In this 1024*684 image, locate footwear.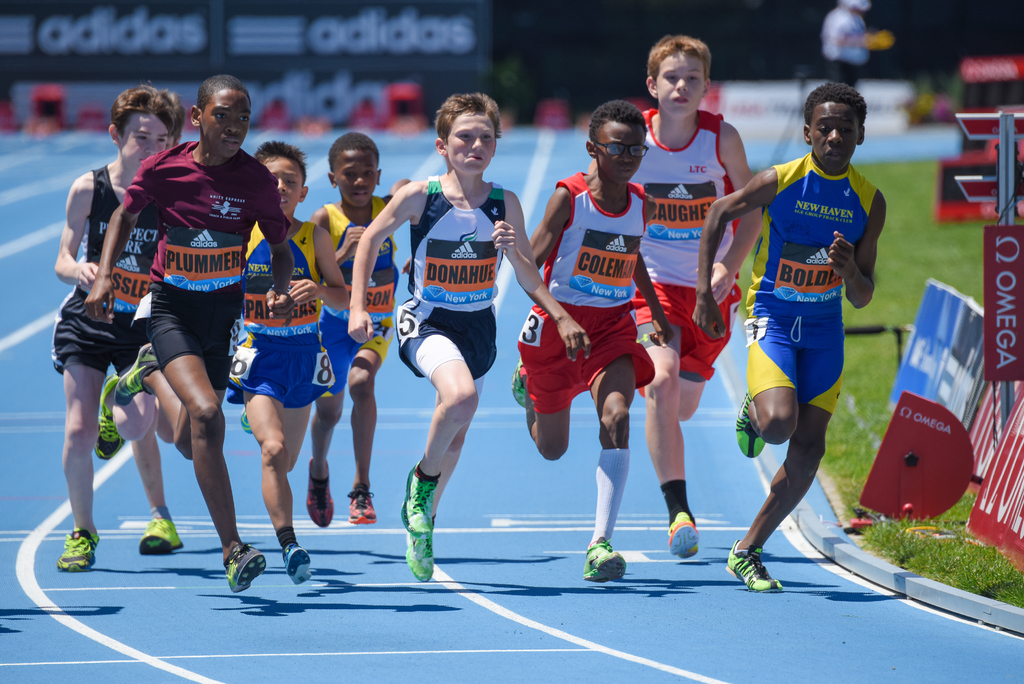
Bounding box: 243:405:256:437.
